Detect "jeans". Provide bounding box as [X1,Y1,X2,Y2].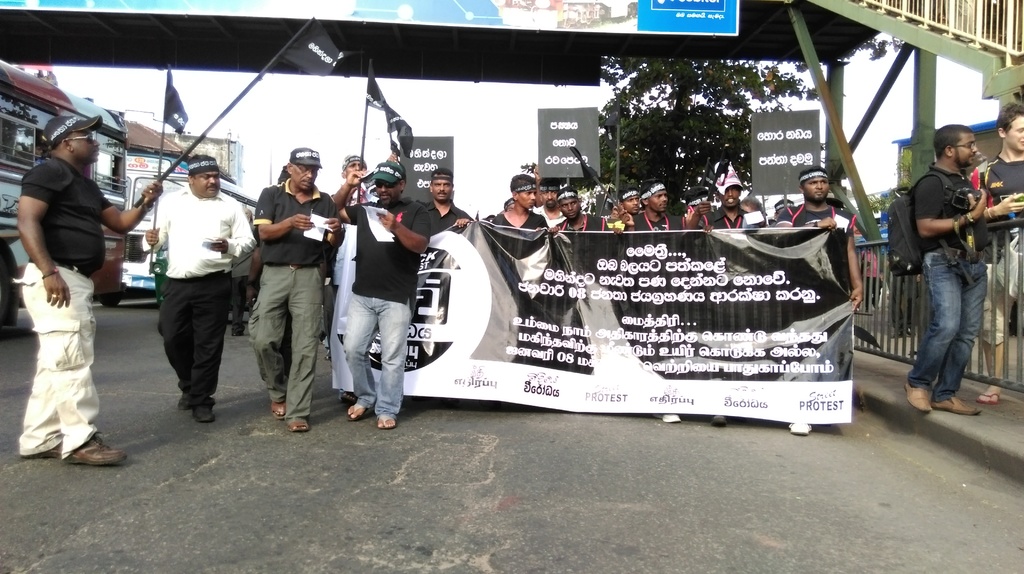
[145,275,218,404].
